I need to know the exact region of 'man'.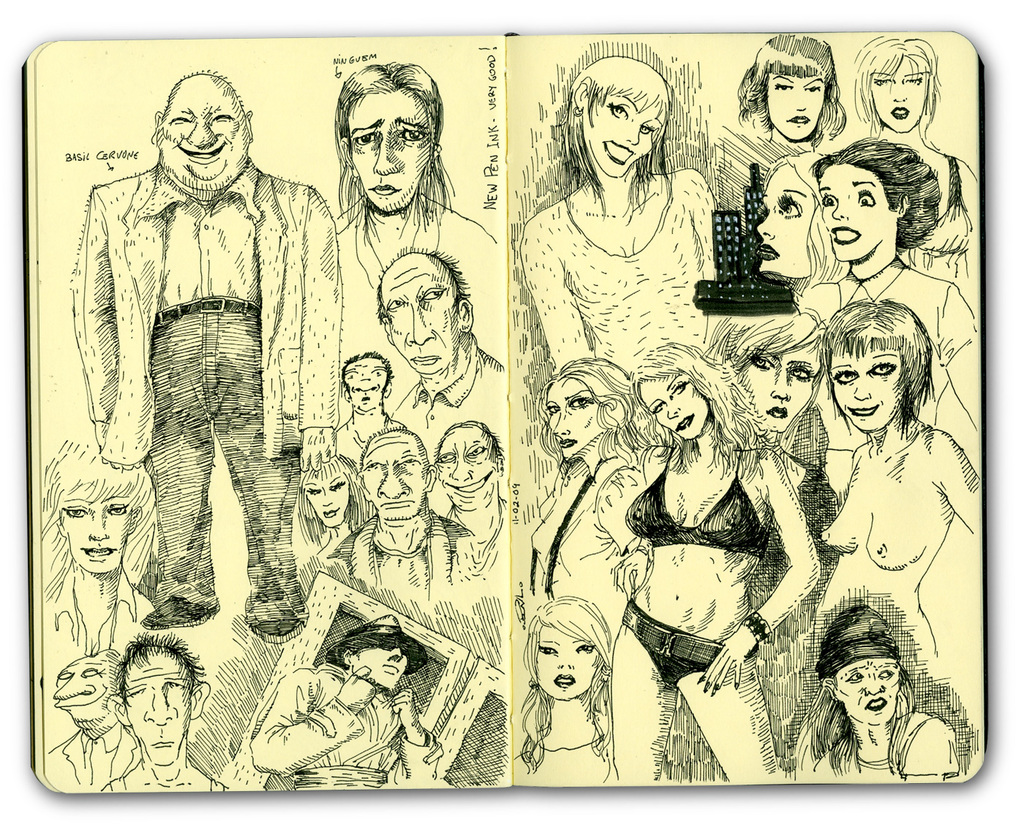
Region: bbox(102, 634, 227, 793).
